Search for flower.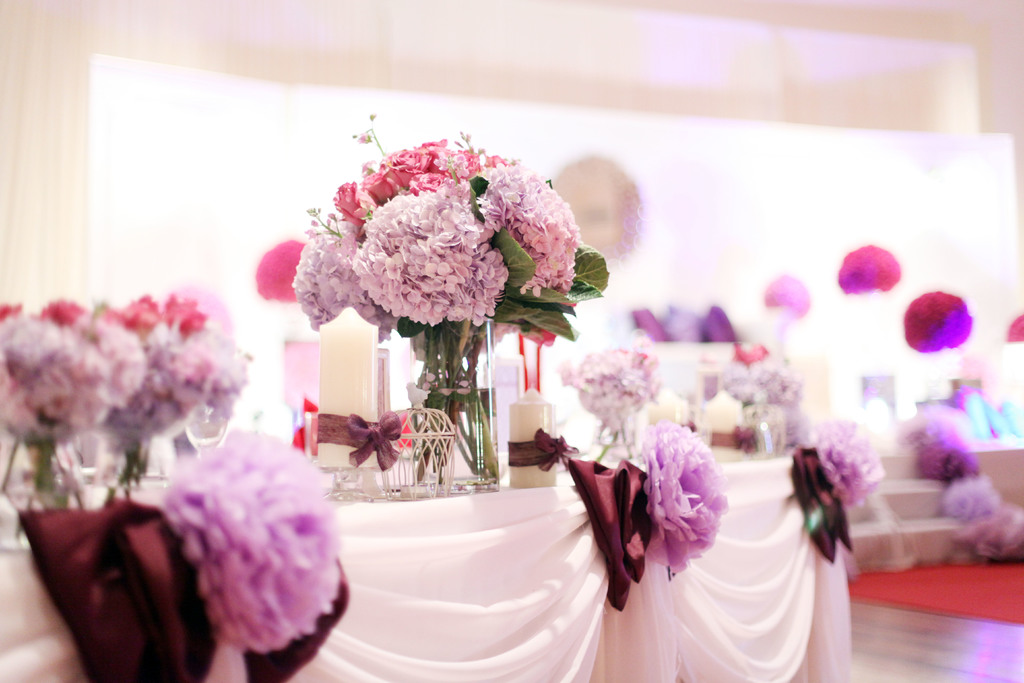
Found at 724:349:802:415.
